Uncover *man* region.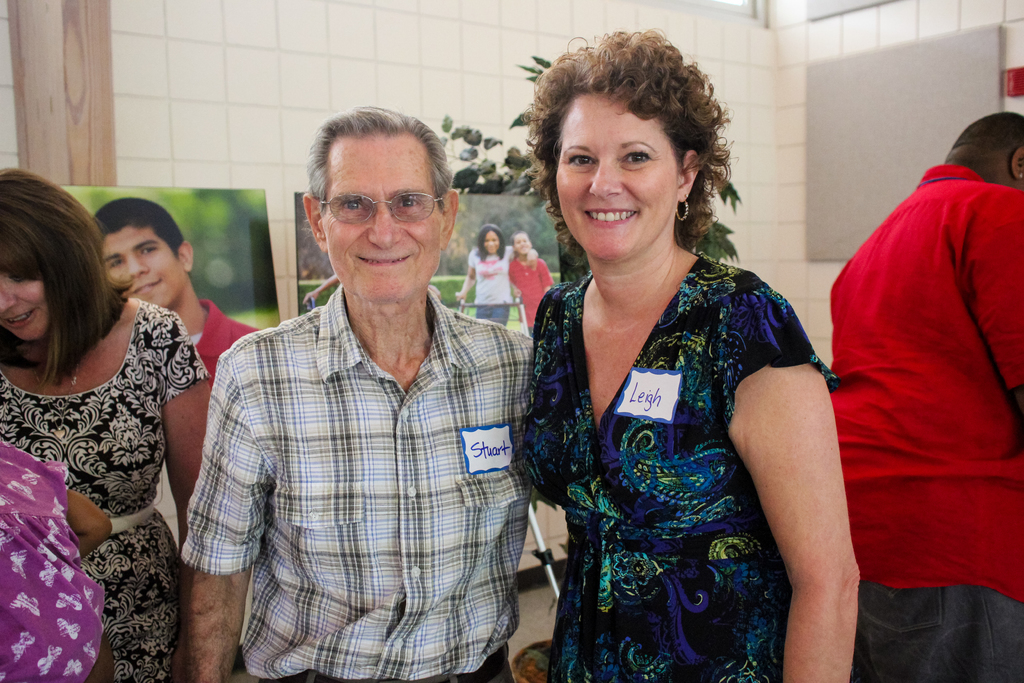
Uncovered: (94, 202, 280, 537).
